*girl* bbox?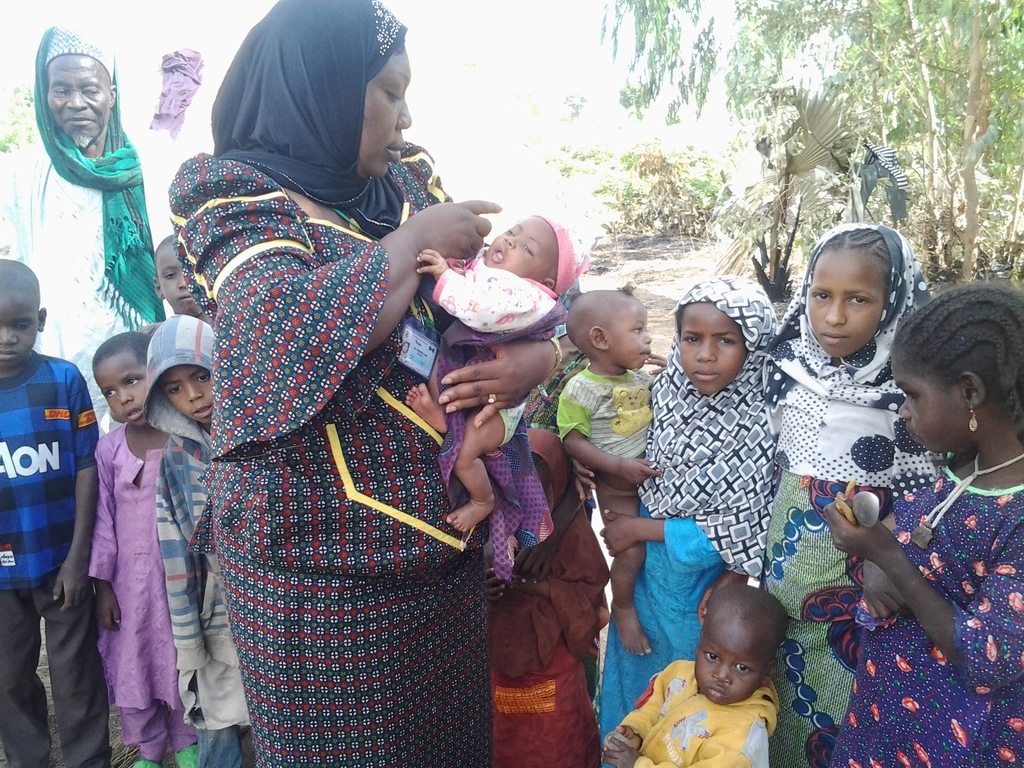
l=568, t=271, r=764, b=767
